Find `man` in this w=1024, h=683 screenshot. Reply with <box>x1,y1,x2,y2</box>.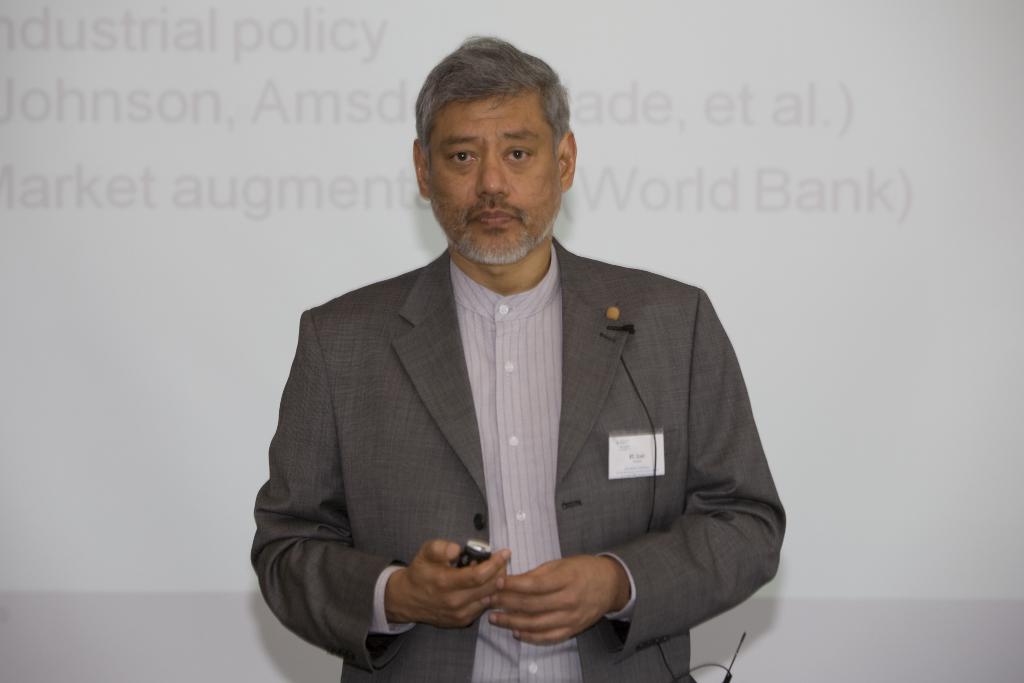
<box>257,45,803,675</box>.
